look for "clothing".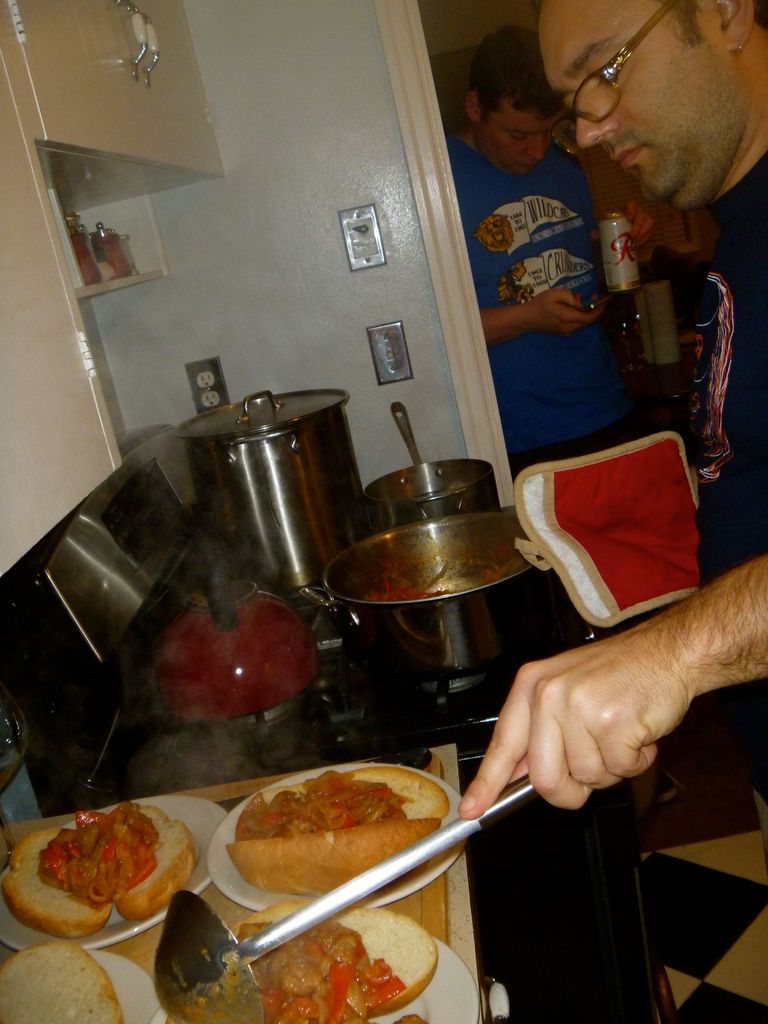
Found: {"x1": 472, "y1": 90, "x2": 700, "y2": 506}.
